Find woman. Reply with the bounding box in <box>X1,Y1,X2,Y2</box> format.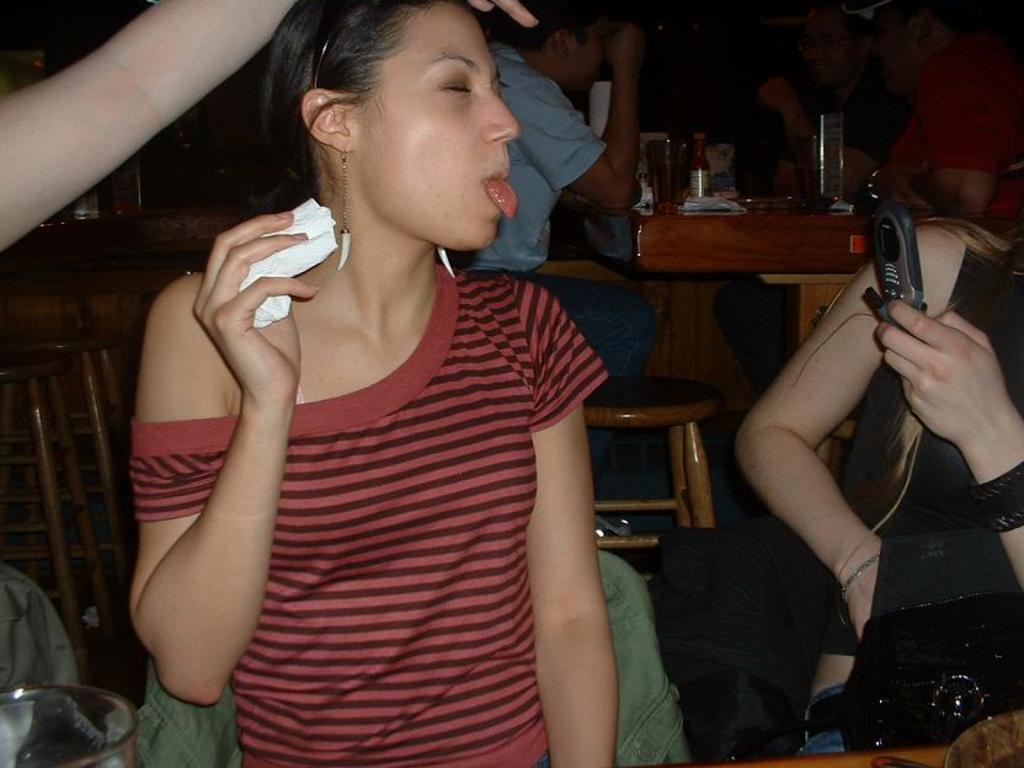
<box>123,0,626,767</box>.
